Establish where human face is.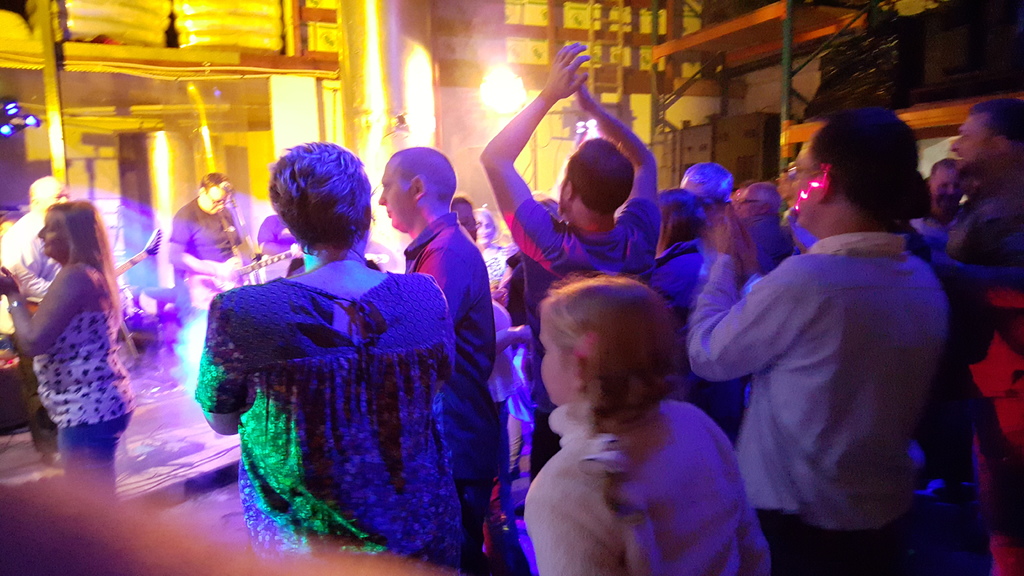
Established at x1=33 y1=213 x2=67 y2=257.
